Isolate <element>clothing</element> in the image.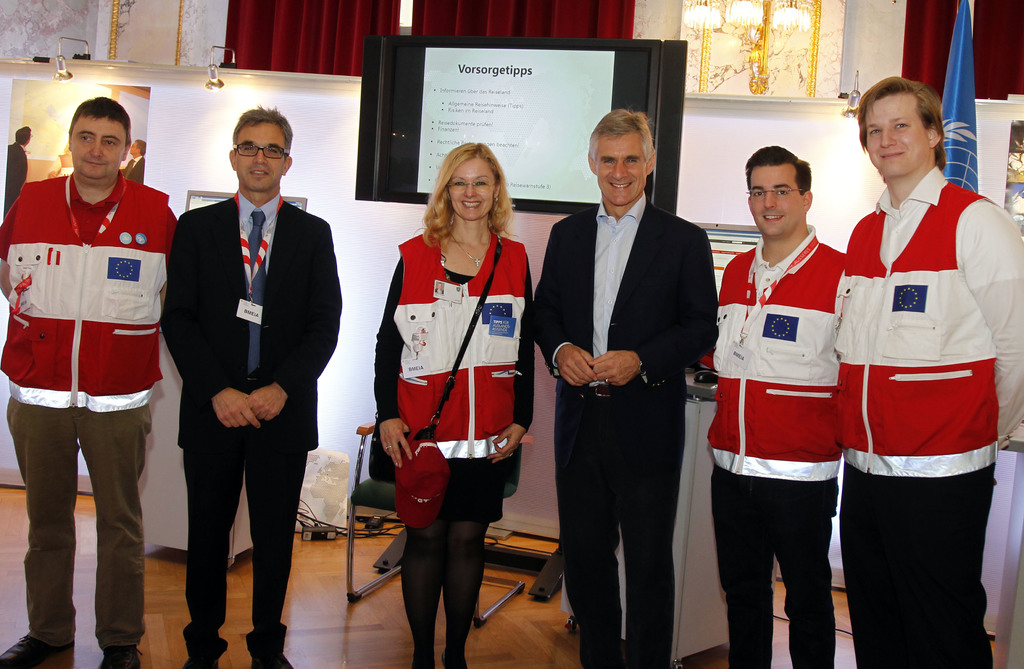
Isolated region: <bbox>372, 223, 538, 516</bbox>.
